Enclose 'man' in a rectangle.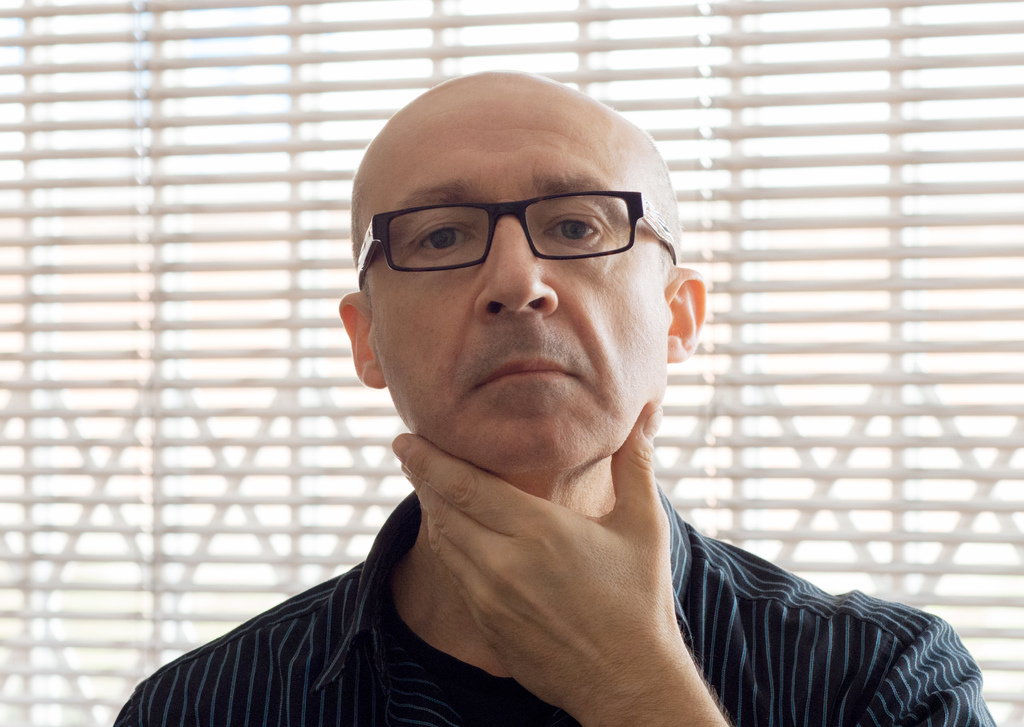
bbox=(105, 58, 961, 724).
